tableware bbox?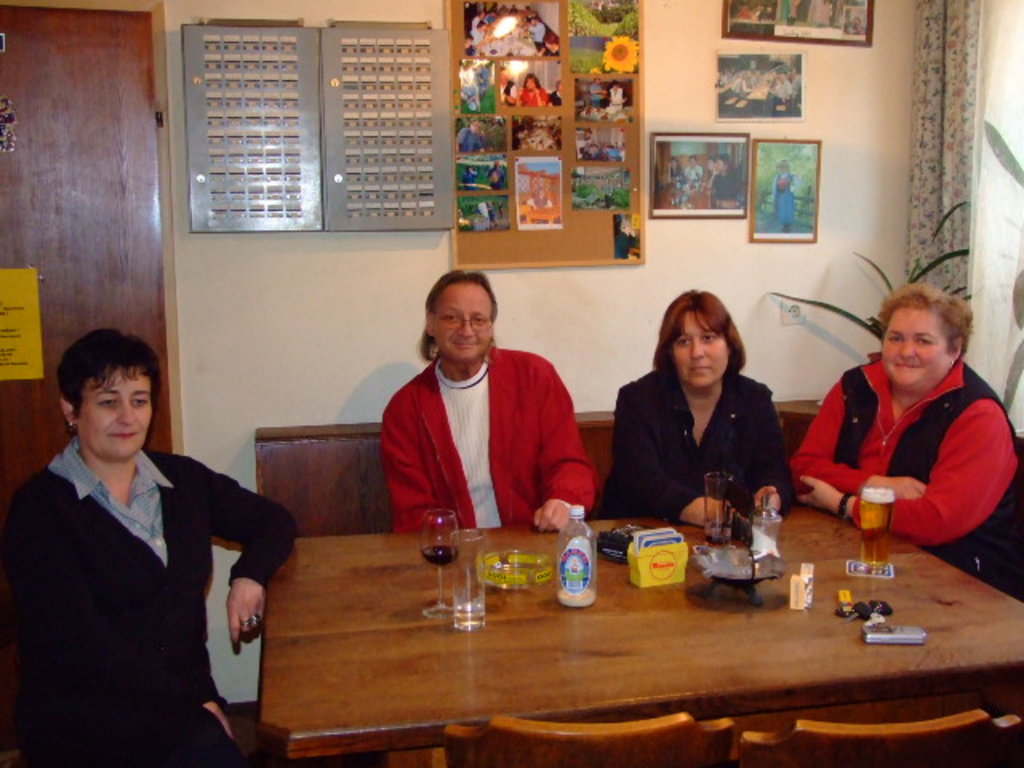
[x1=701, y1=469, x2=736, y2=550]
